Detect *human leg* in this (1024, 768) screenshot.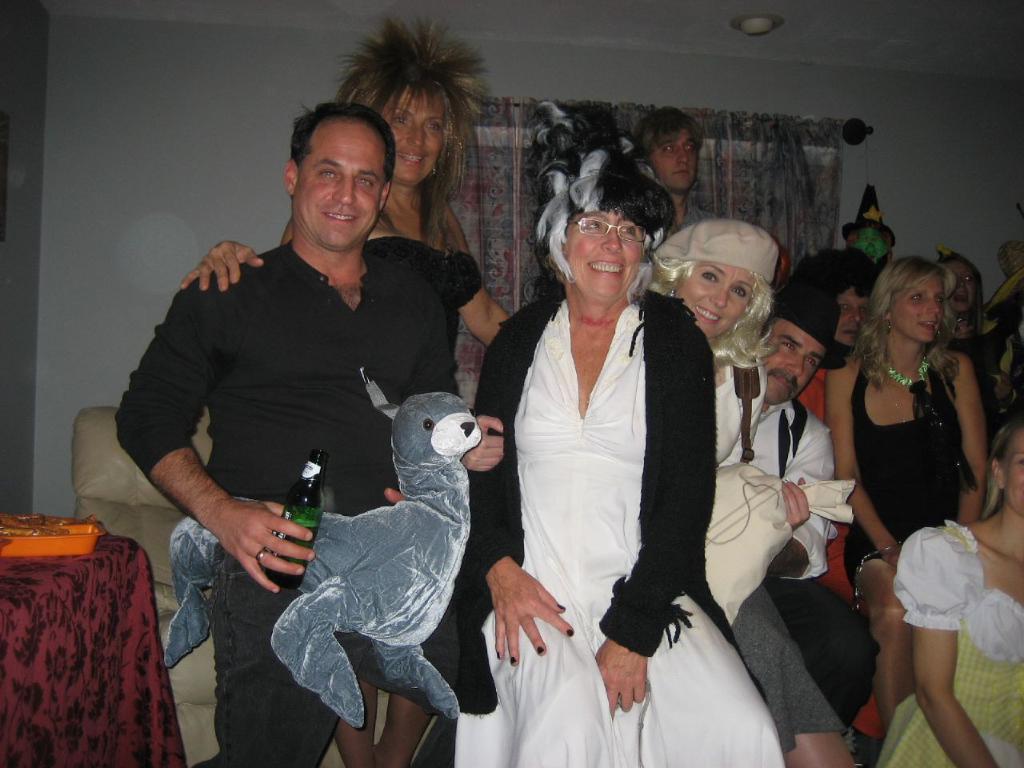
Detection: [x1=194, y1=490, x2=330, y2=767].
